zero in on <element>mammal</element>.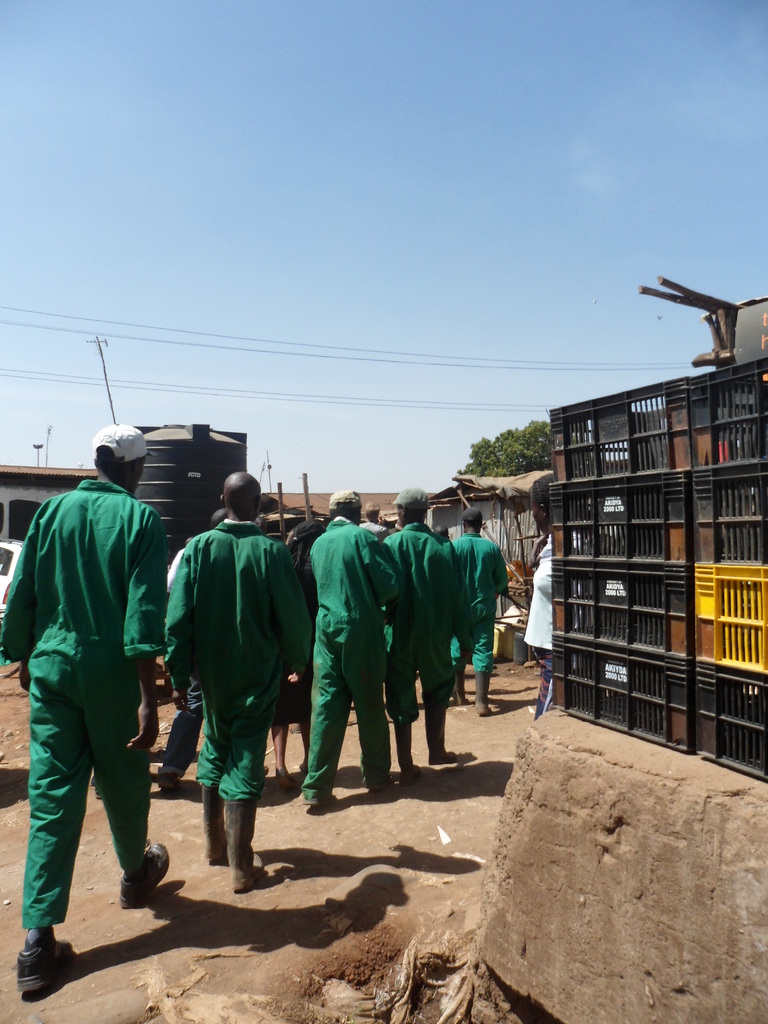
Zeroed in: x1=381 y1=478 x2=461 y2=779.
